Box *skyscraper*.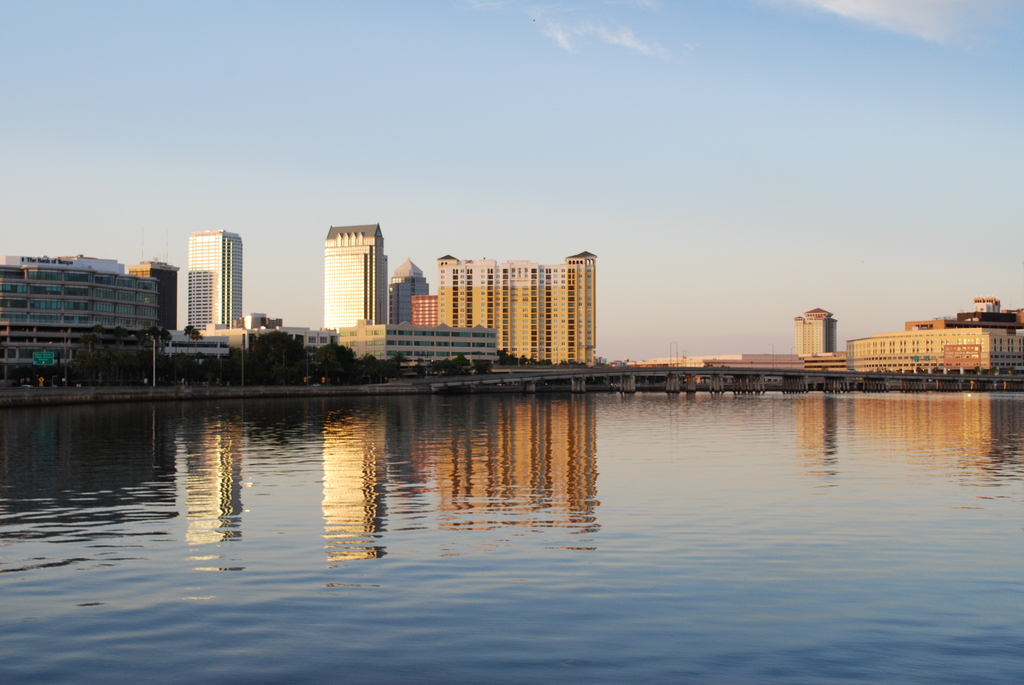
[0, 255, 158, 373].
